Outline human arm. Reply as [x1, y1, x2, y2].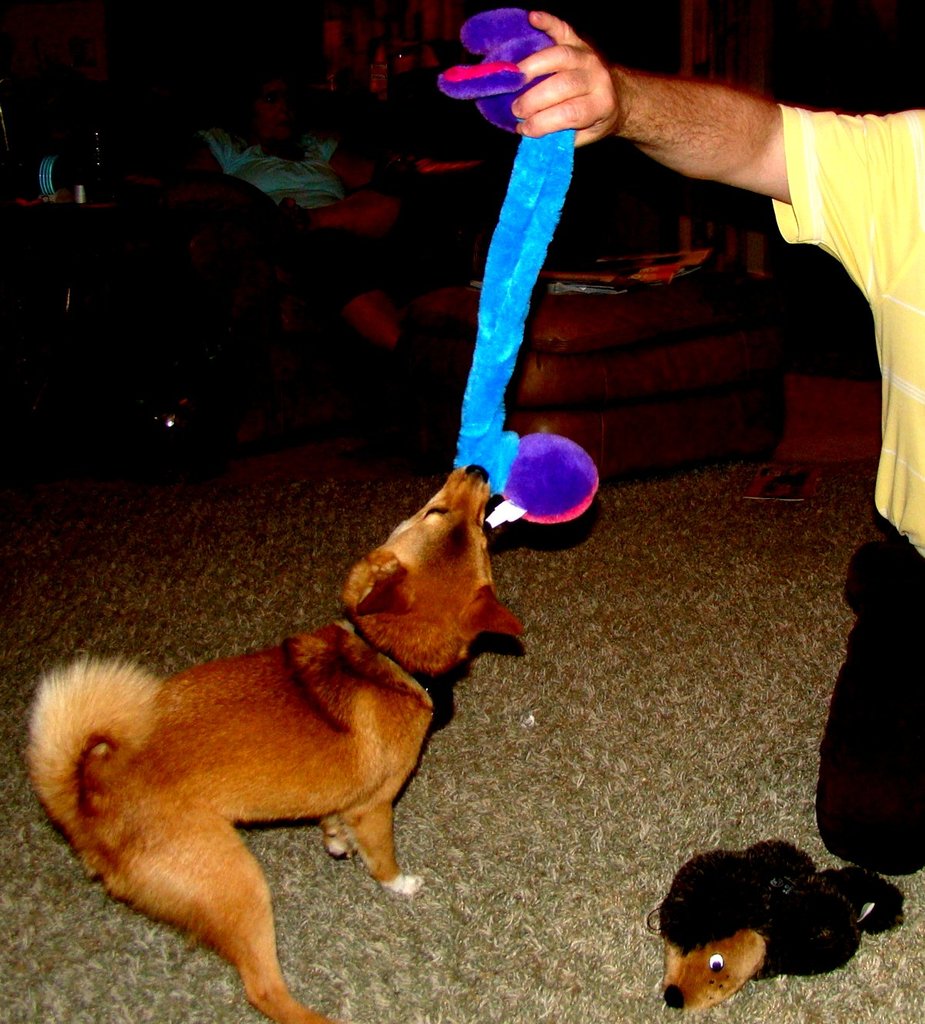
[181, 126, 244, 181].
